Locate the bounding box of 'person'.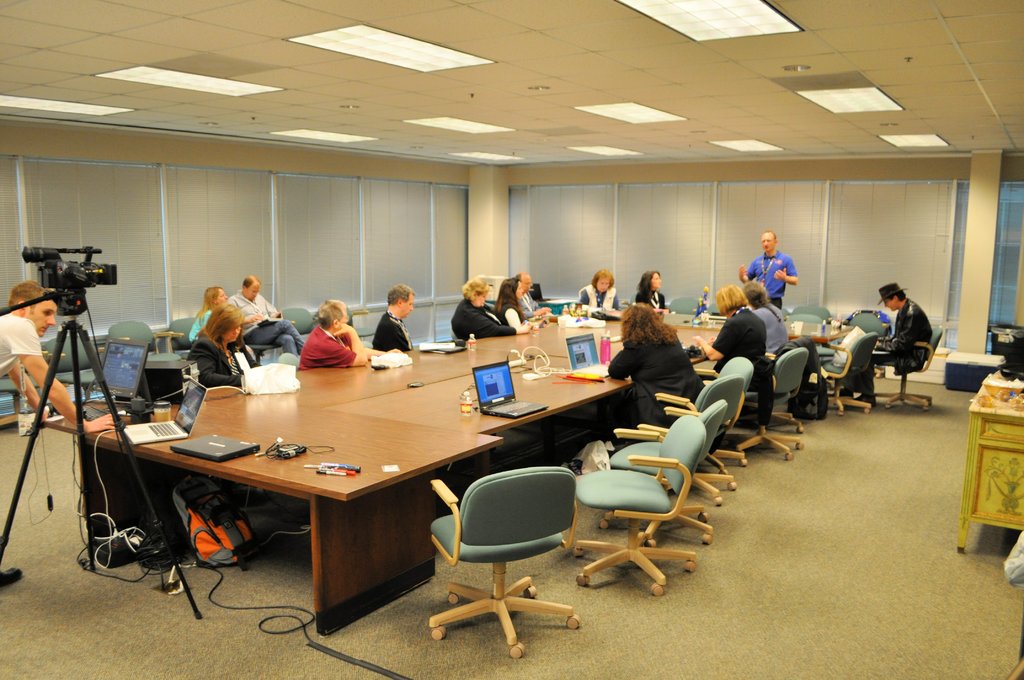
Bounding box: <box>609,296,703,428</box>.
